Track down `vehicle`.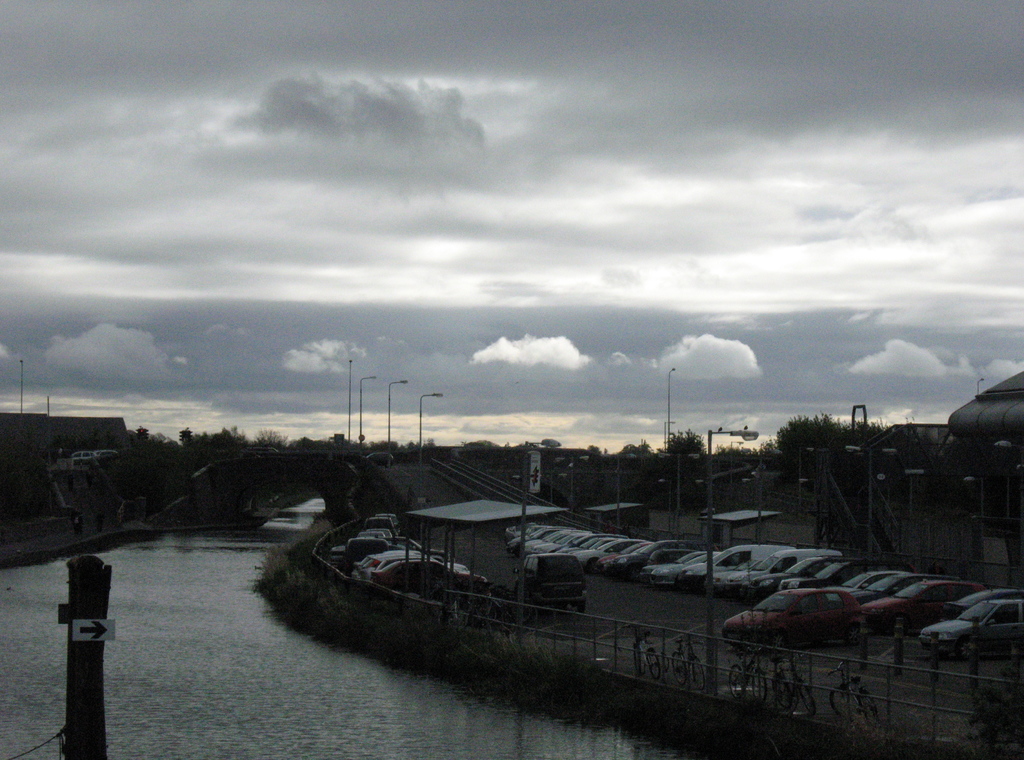
Tracked to (841, 571, 880, 596).
